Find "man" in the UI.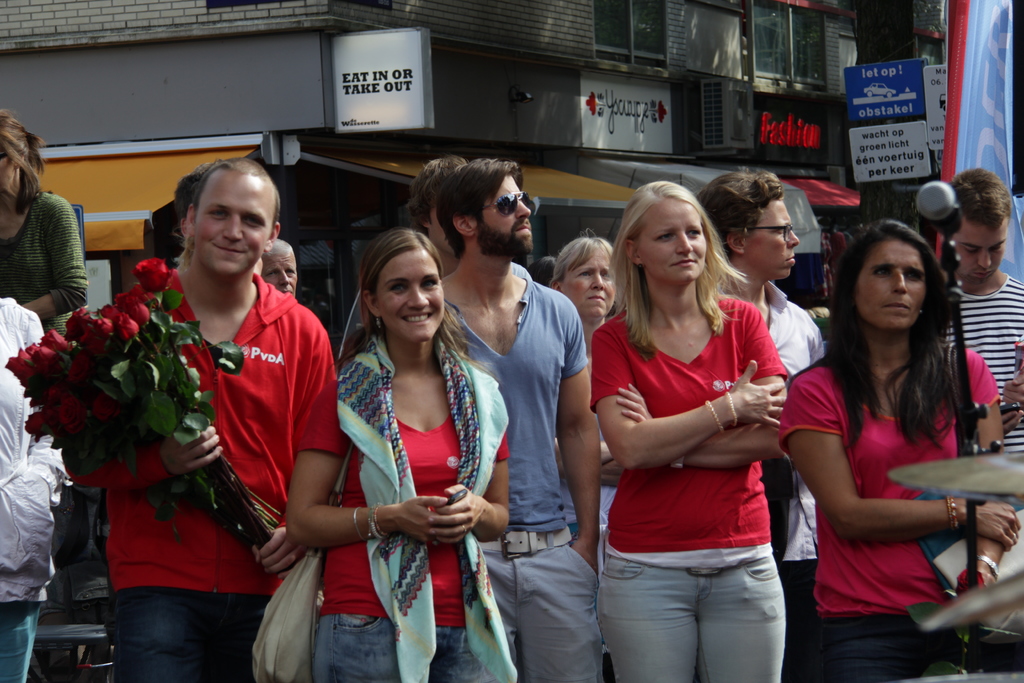
UI element at rect(258, 236, 296, 295).
